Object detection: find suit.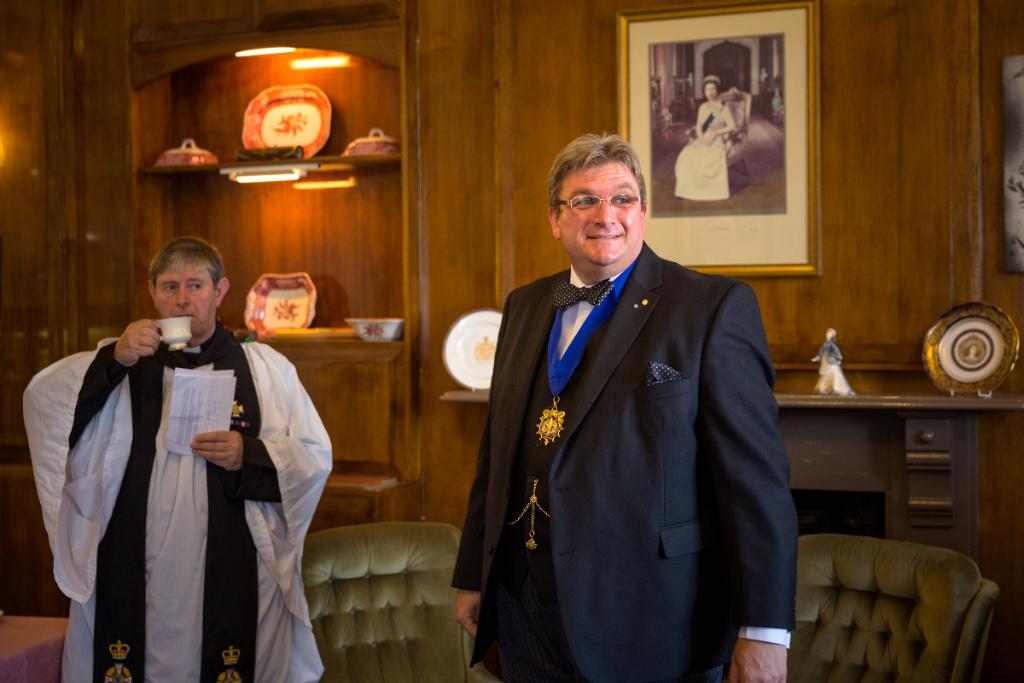
(455,172,810,675).
